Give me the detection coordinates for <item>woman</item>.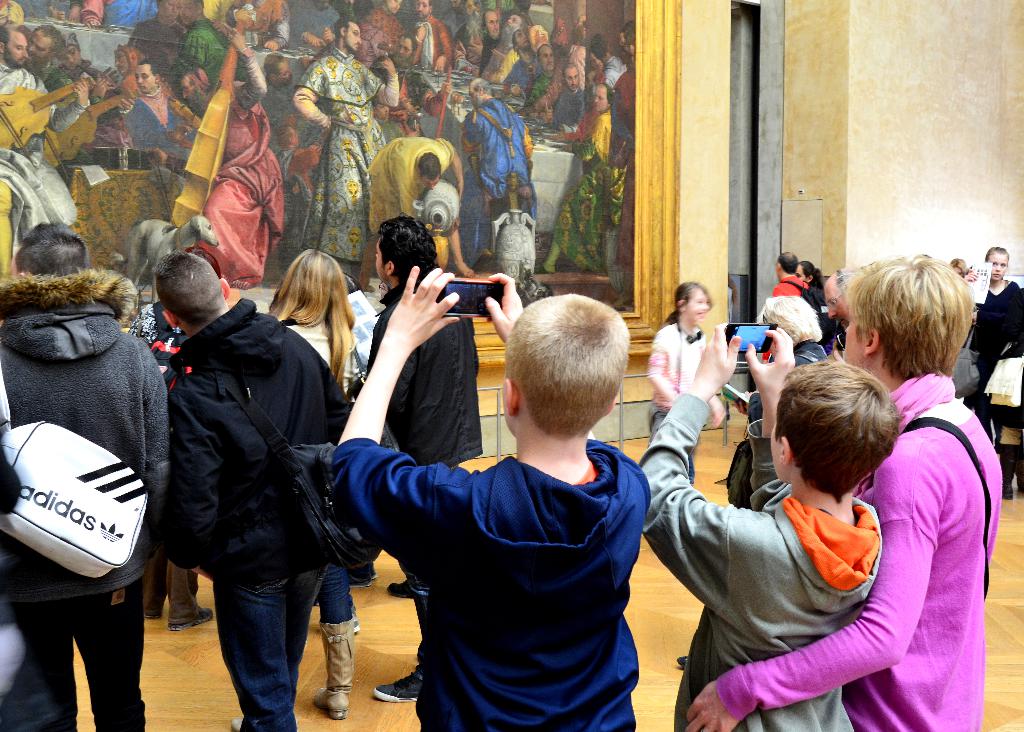
792/261/825/288.
